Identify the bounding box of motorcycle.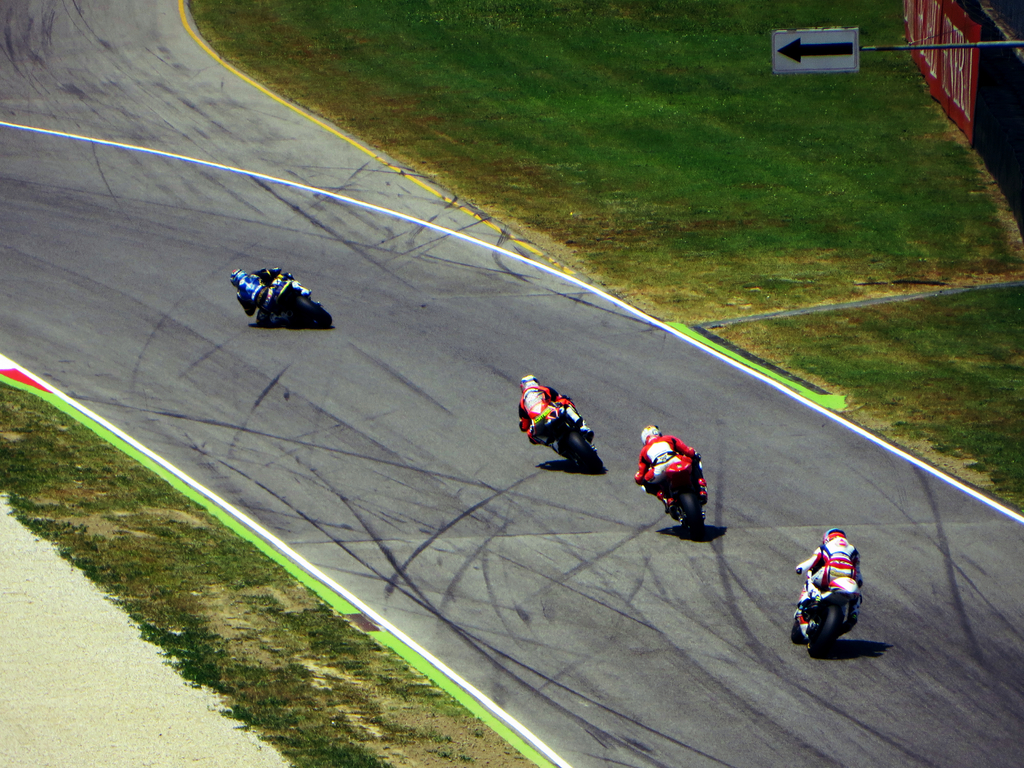
l=790, t=565, r=866, b=659.
